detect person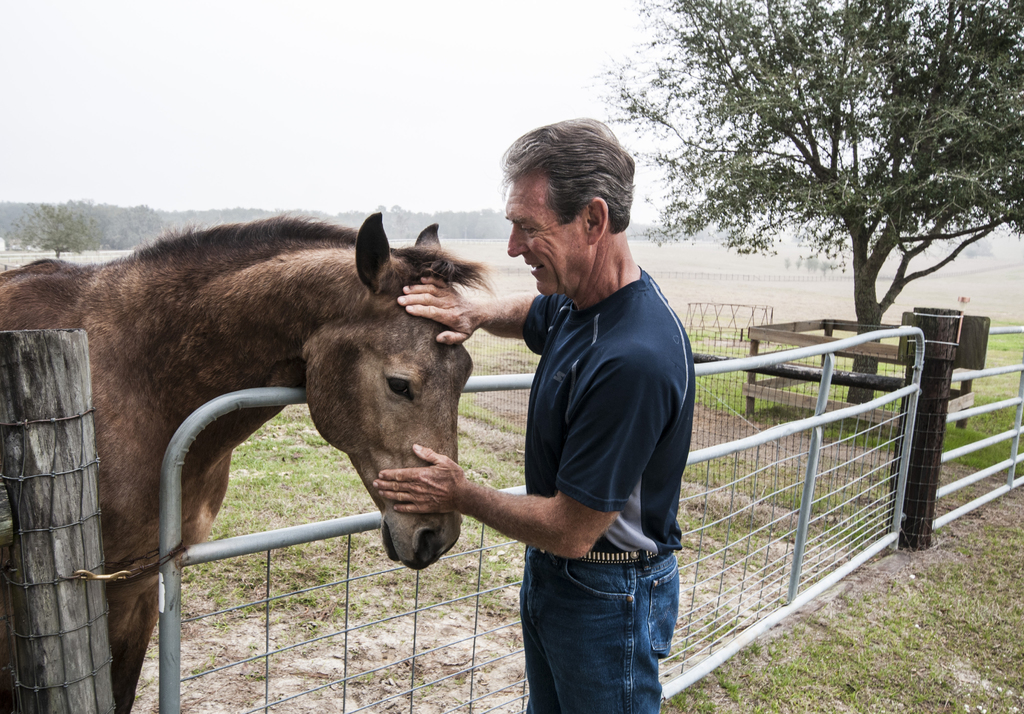
x1=372, y1=115, x2=698, y2=713
